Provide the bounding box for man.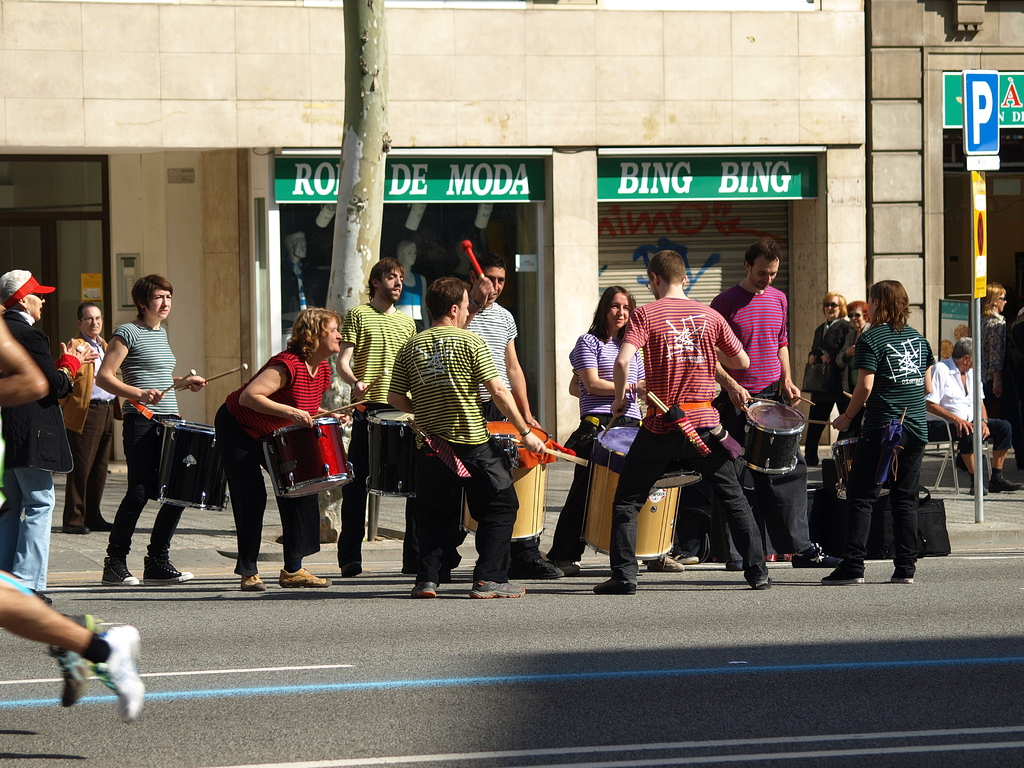
box=[924, 335, 1023, 494].
